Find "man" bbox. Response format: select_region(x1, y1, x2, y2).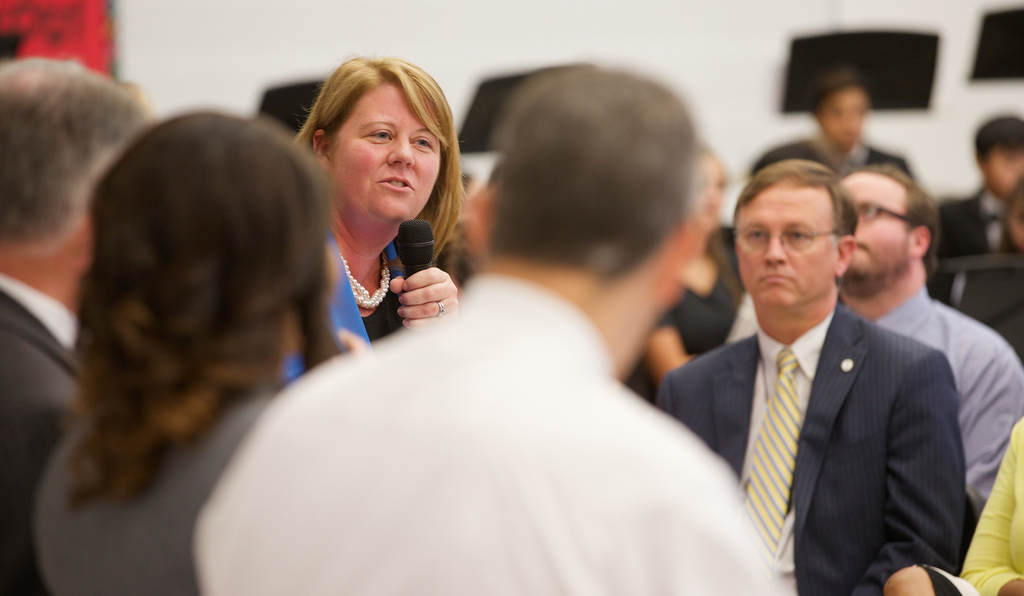
select_region(650, 157, 961, 595).
